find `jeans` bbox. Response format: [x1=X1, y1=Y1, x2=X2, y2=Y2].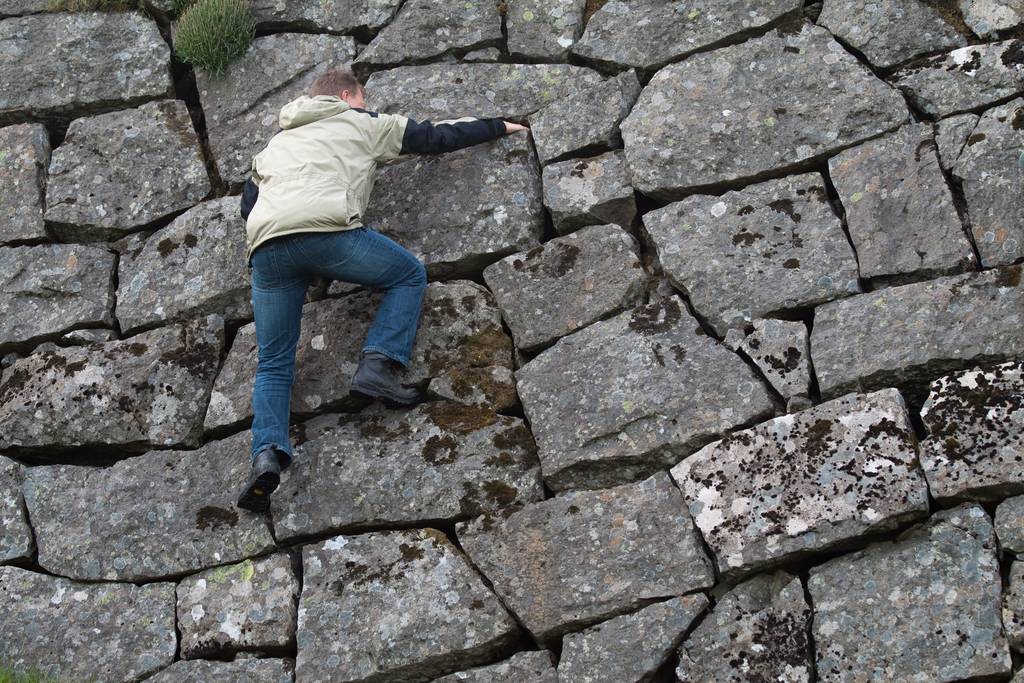
[x1=227, y1=206, x2=429, y2=466].
